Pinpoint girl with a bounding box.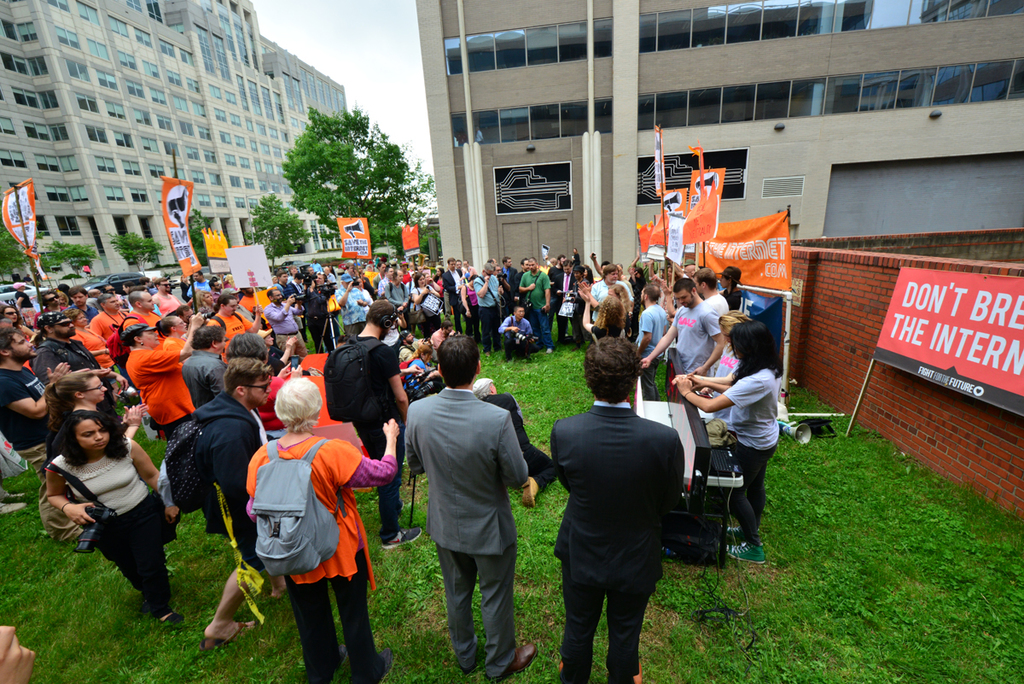
157, 315, 185, 348.
